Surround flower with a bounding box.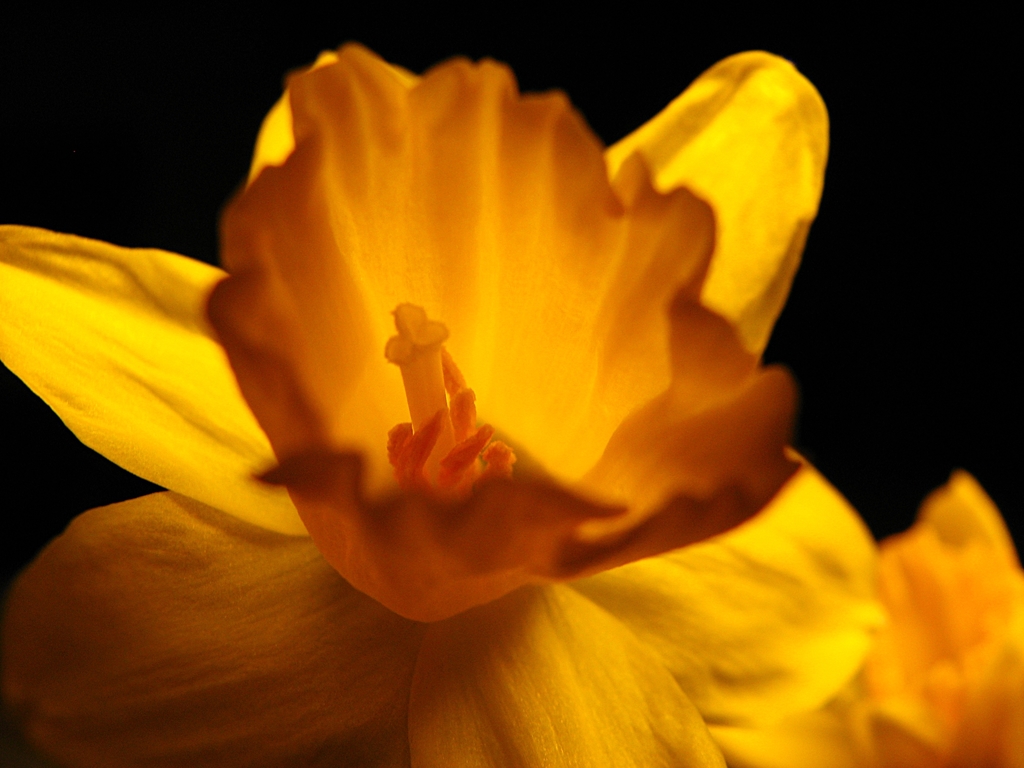
l=0, t=38, r=1023, b=767.
